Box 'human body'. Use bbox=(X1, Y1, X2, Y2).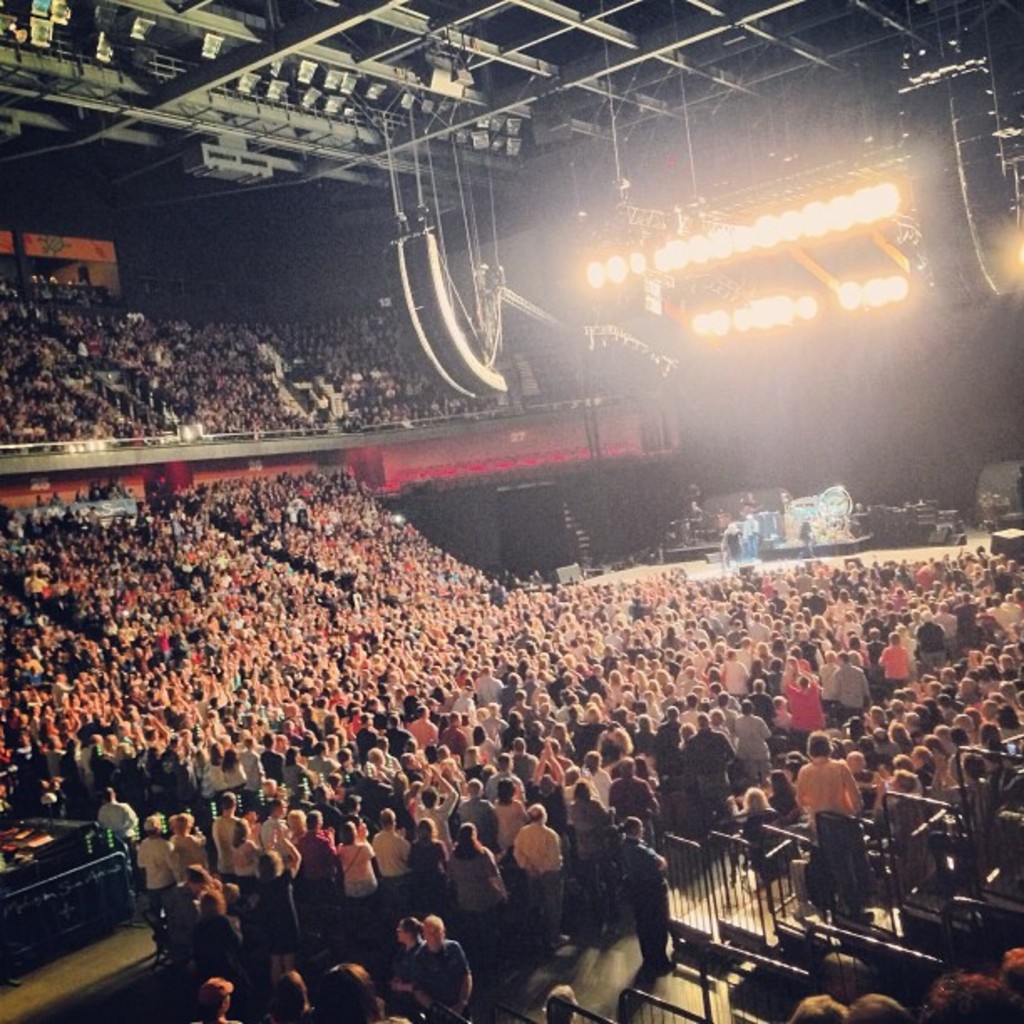
bbox=(370, 801, 415, 905).
